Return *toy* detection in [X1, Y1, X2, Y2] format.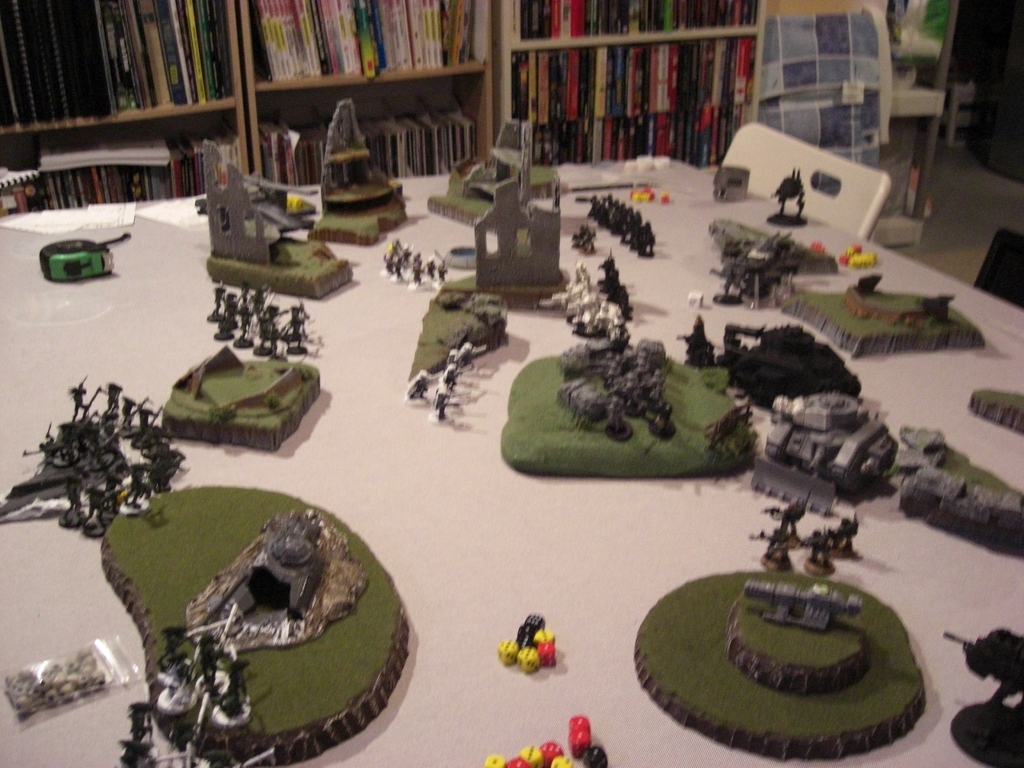
[828, 509, 863, 566].
